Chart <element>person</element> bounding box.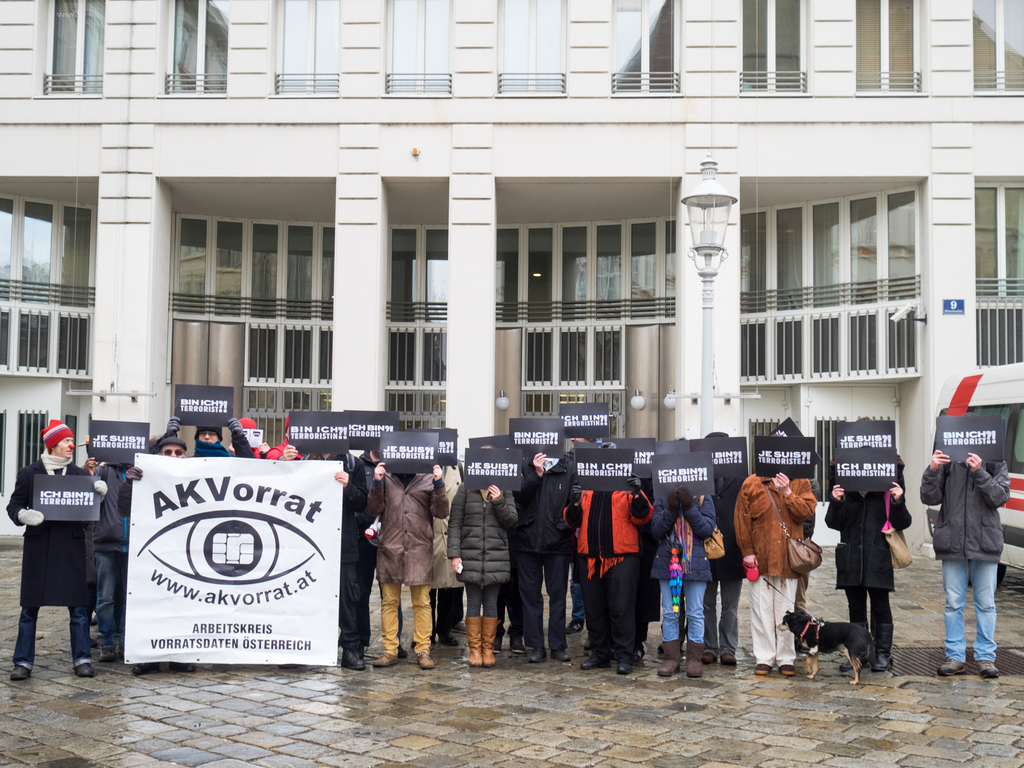
Charted: 733, 476, 818, 666.
